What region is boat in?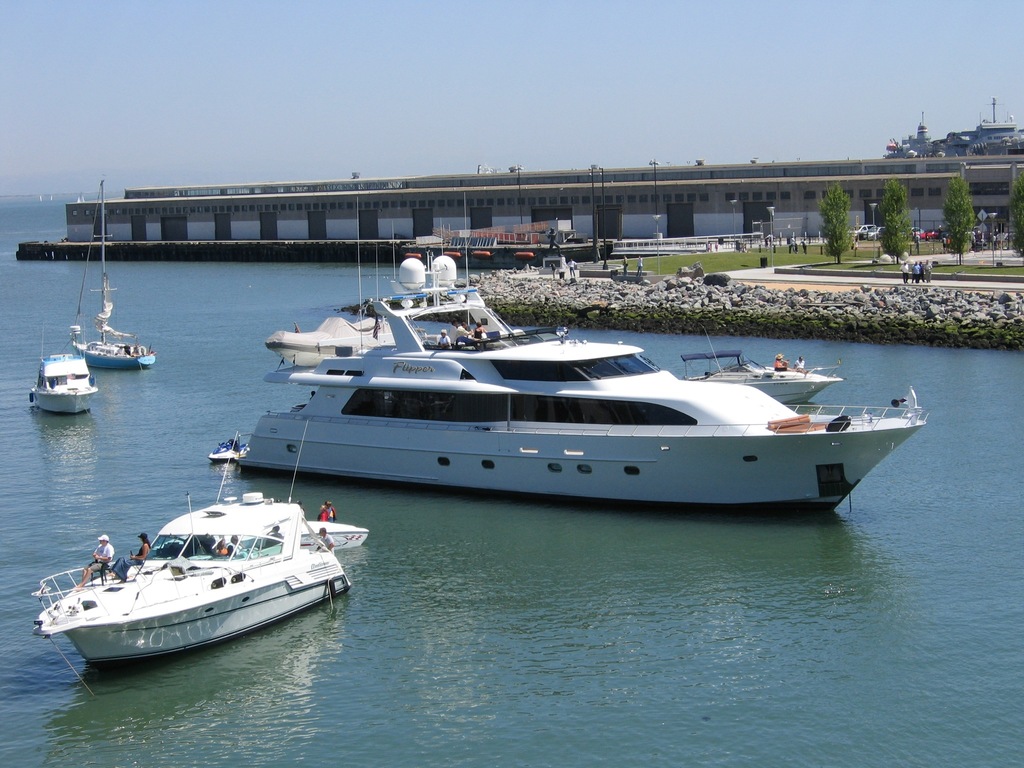
(left=678, top=327, right=848, bottom=406).
